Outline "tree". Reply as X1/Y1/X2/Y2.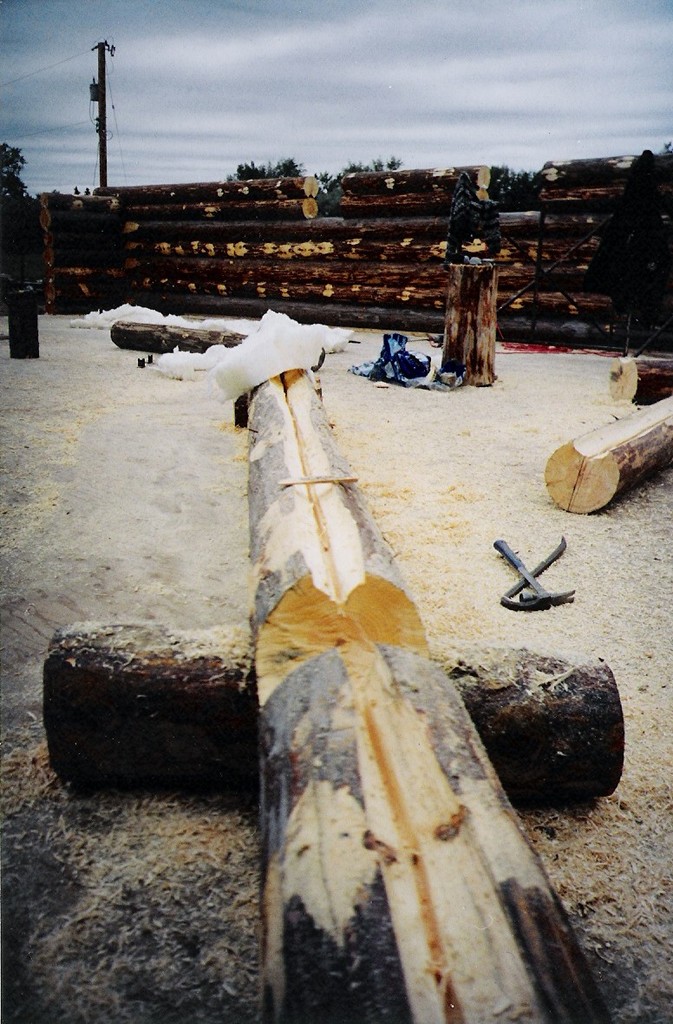
542/393/672/515.
